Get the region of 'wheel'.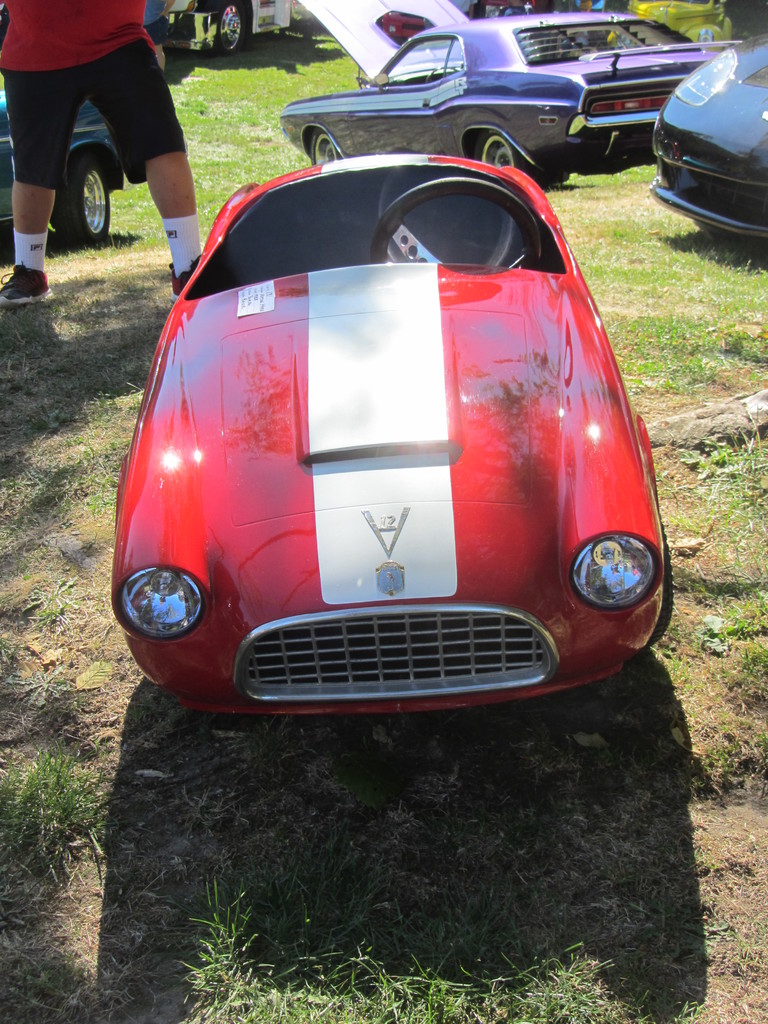
bbox(371, 177, 539, 271).
